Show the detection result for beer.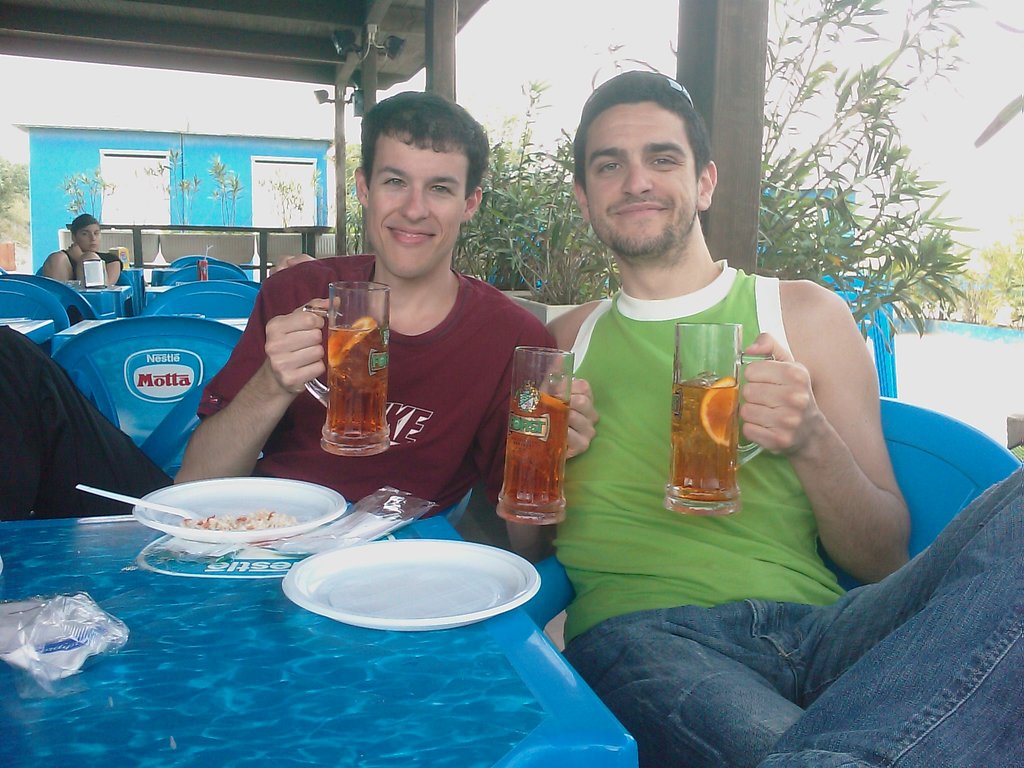
x1=324 y1=321 x2=390 y2=445.
